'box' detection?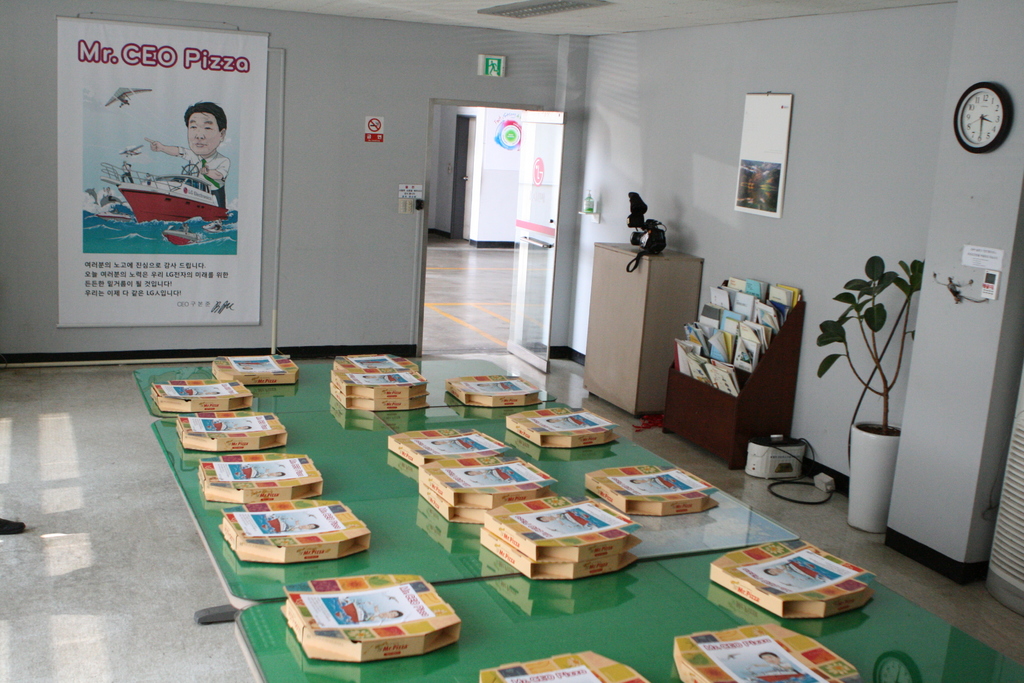
Rect(673, 625, 857, 682)
